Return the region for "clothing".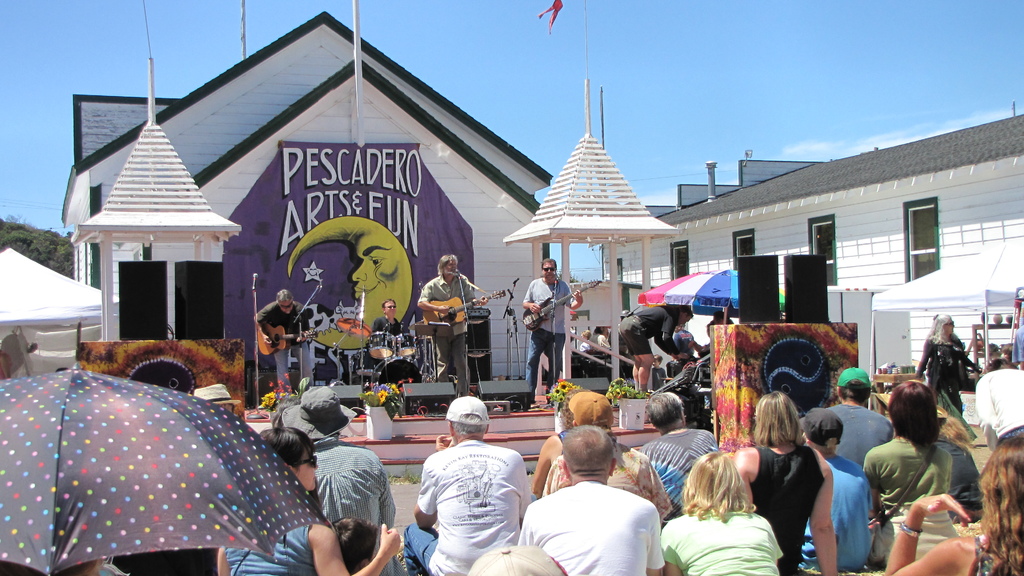
x1=660 y1=511 x2=785 y2=575.
